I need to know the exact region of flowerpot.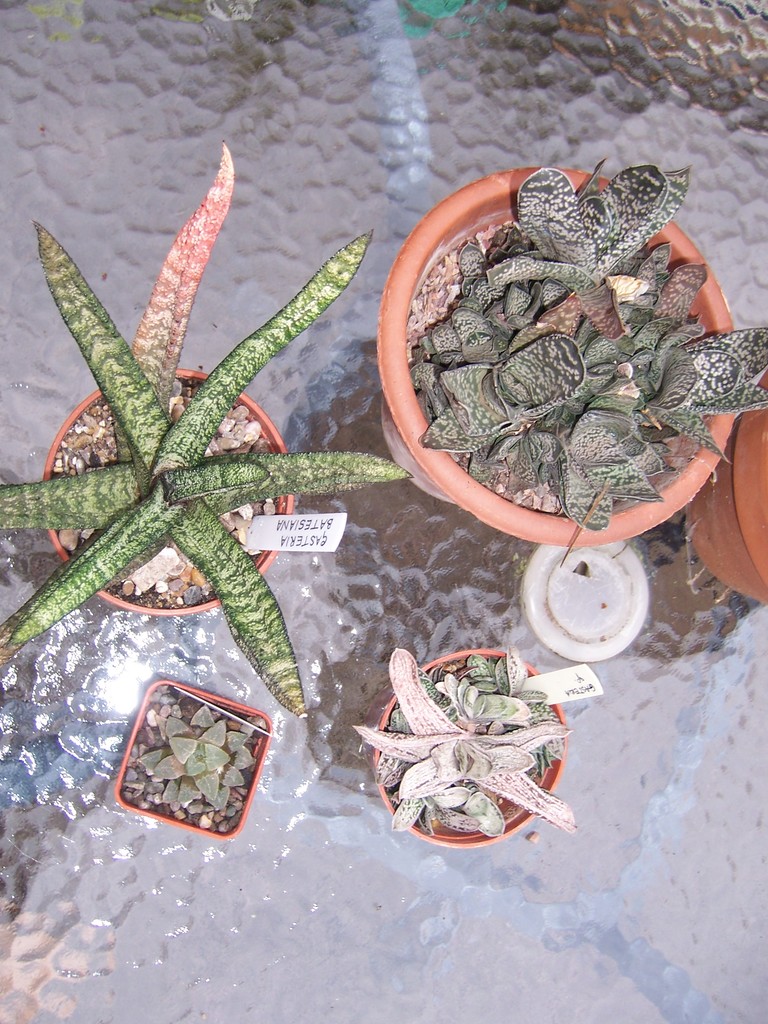
Region: detection(378, 158, 746, 558).
